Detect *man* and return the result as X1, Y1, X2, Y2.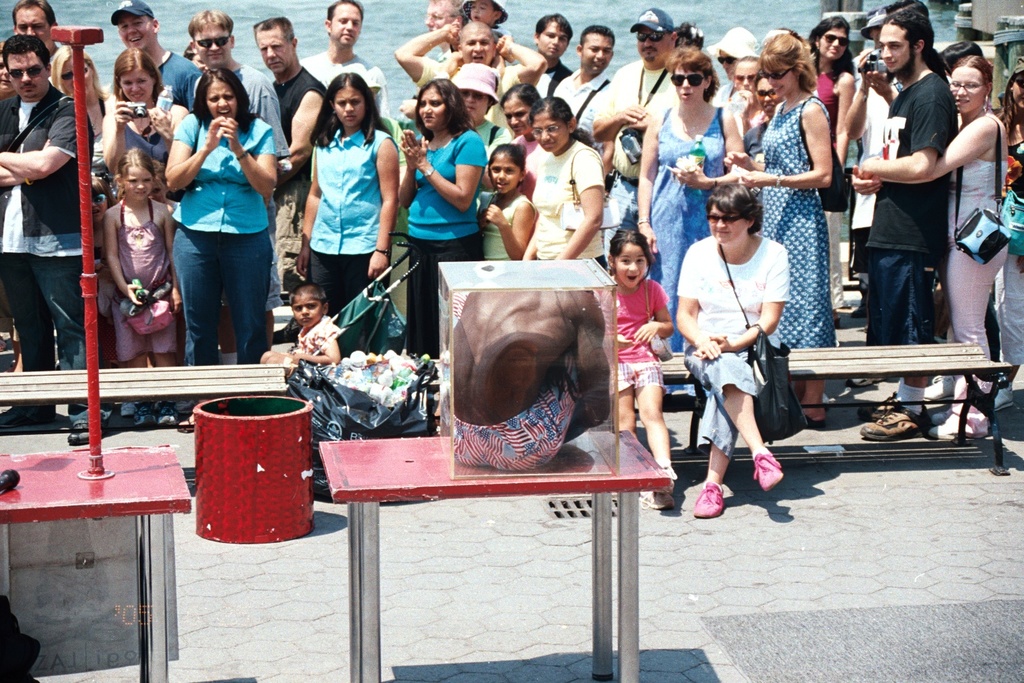
186, 5, 281, 355.
